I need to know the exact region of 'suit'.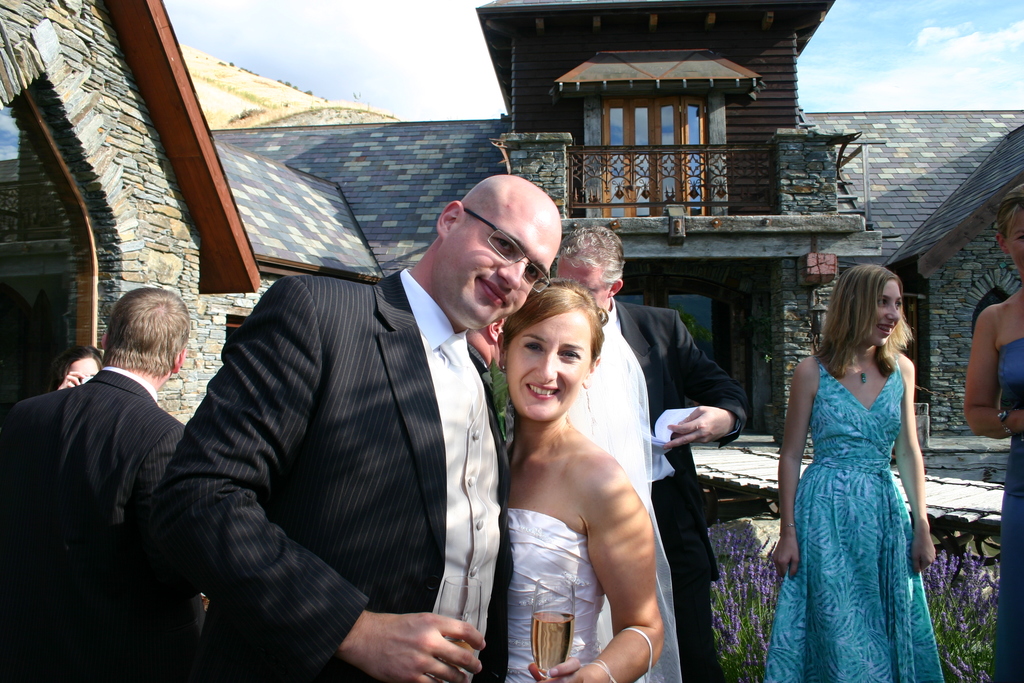
Region: crop(158, 183, 529, 682).
